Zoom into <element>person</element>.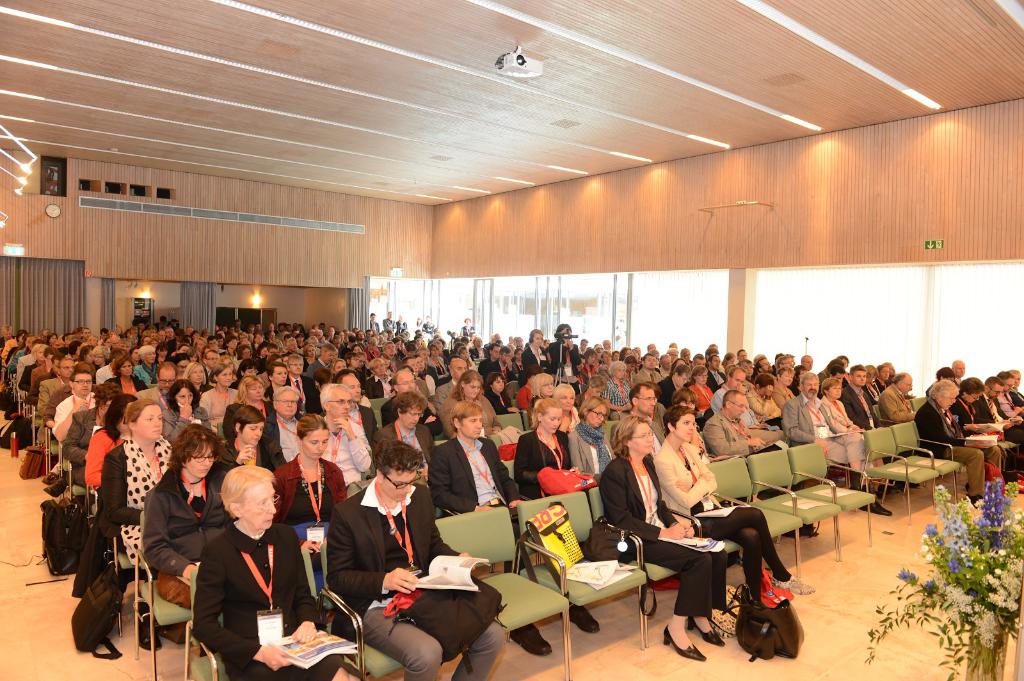
Zoom target: 426, 401, 528, 520.
